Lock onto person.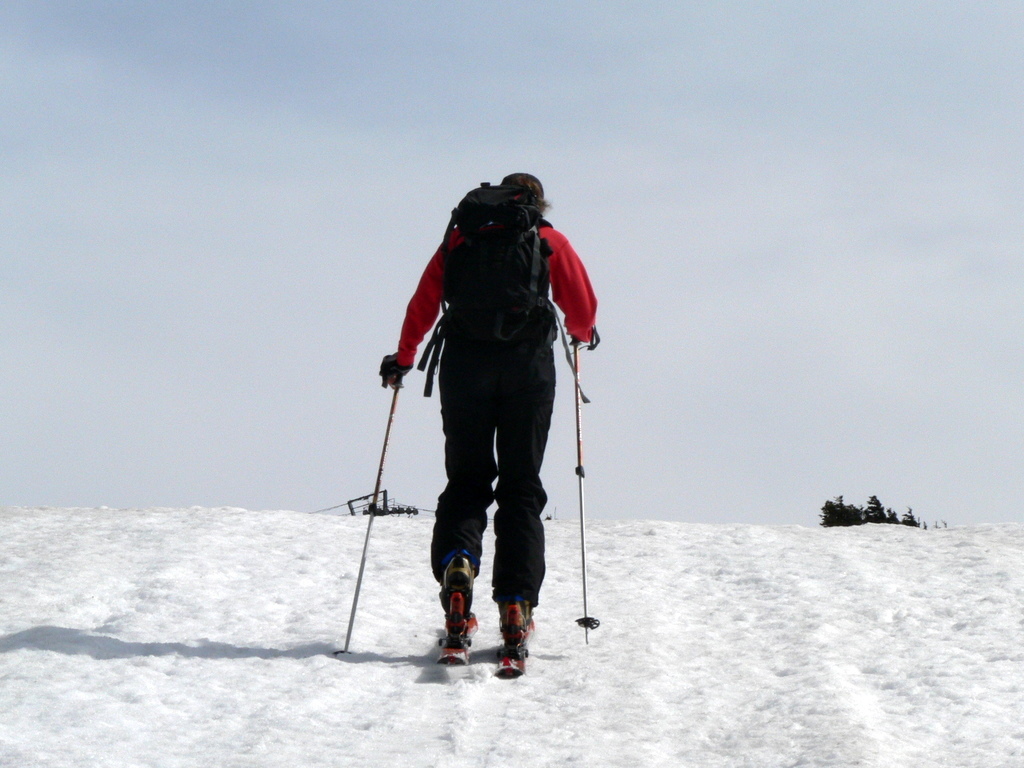
Locked: 389, 148, 608, 691.
